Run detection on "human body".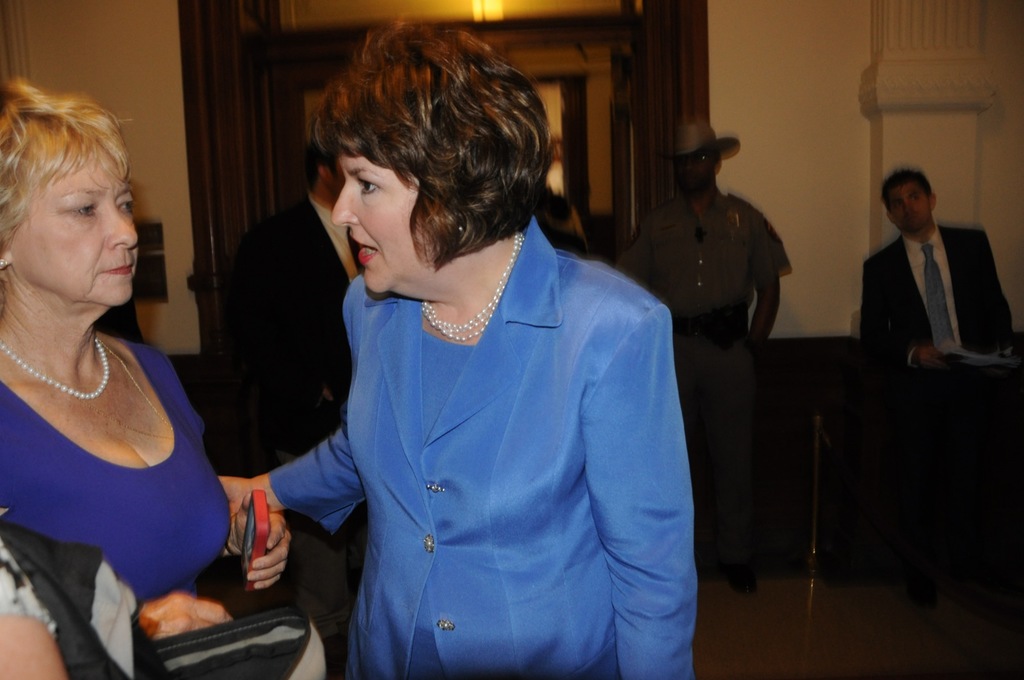
Result: select_region(604, 198, 793, 592).
